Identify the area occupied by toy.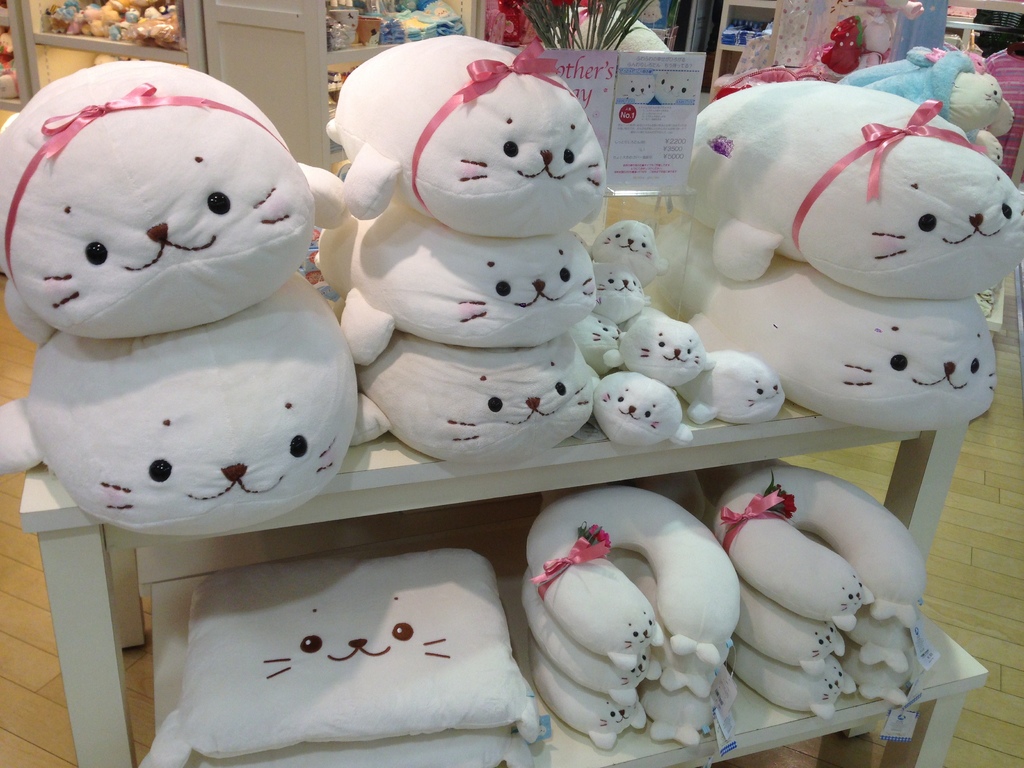
Area: 515:481:742:669.
